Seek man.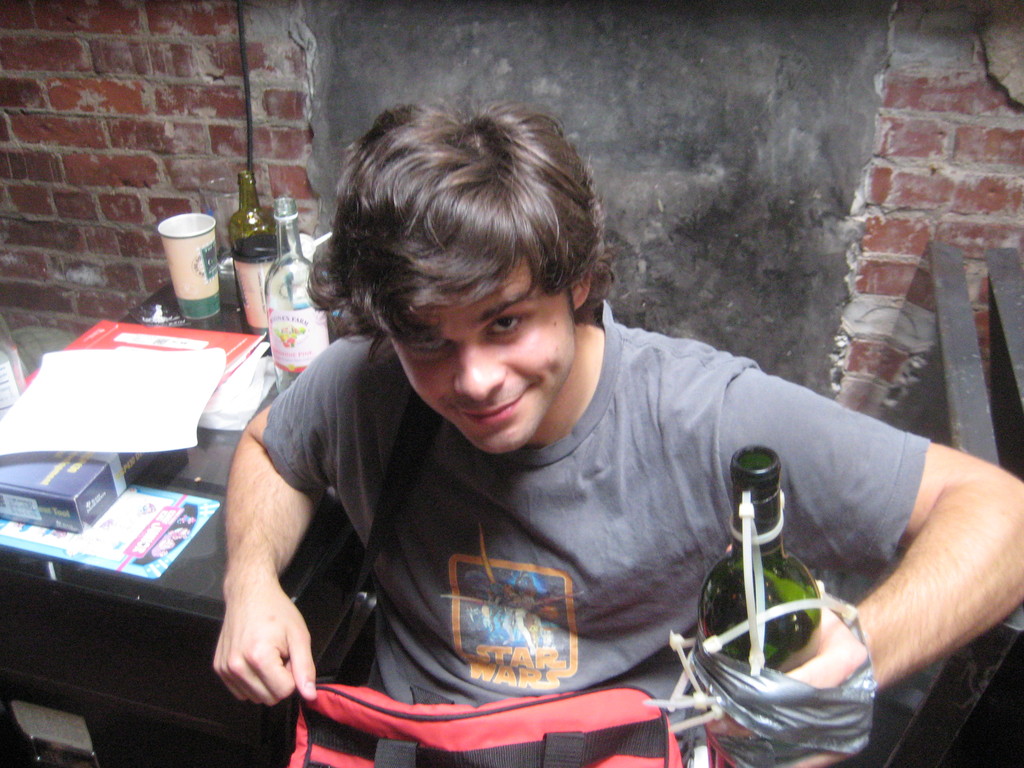
<region>140, 90, 936, 748</region>.
